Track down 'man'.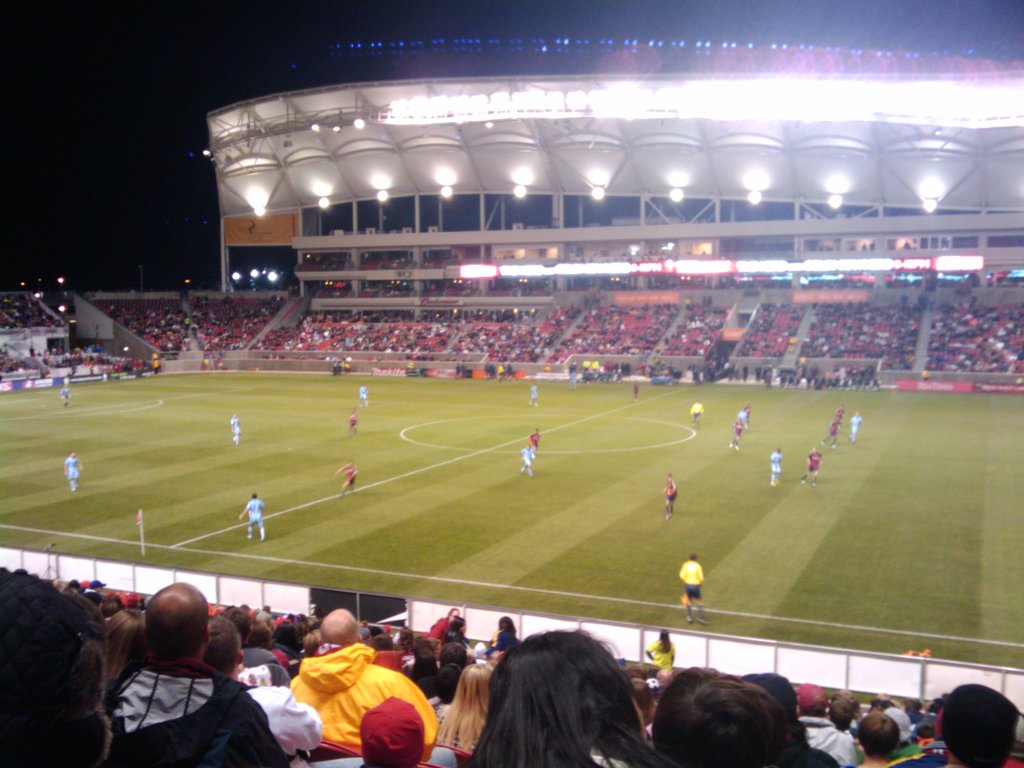
Tracked to x1=845 y1=406 x2=865 y2=445.
